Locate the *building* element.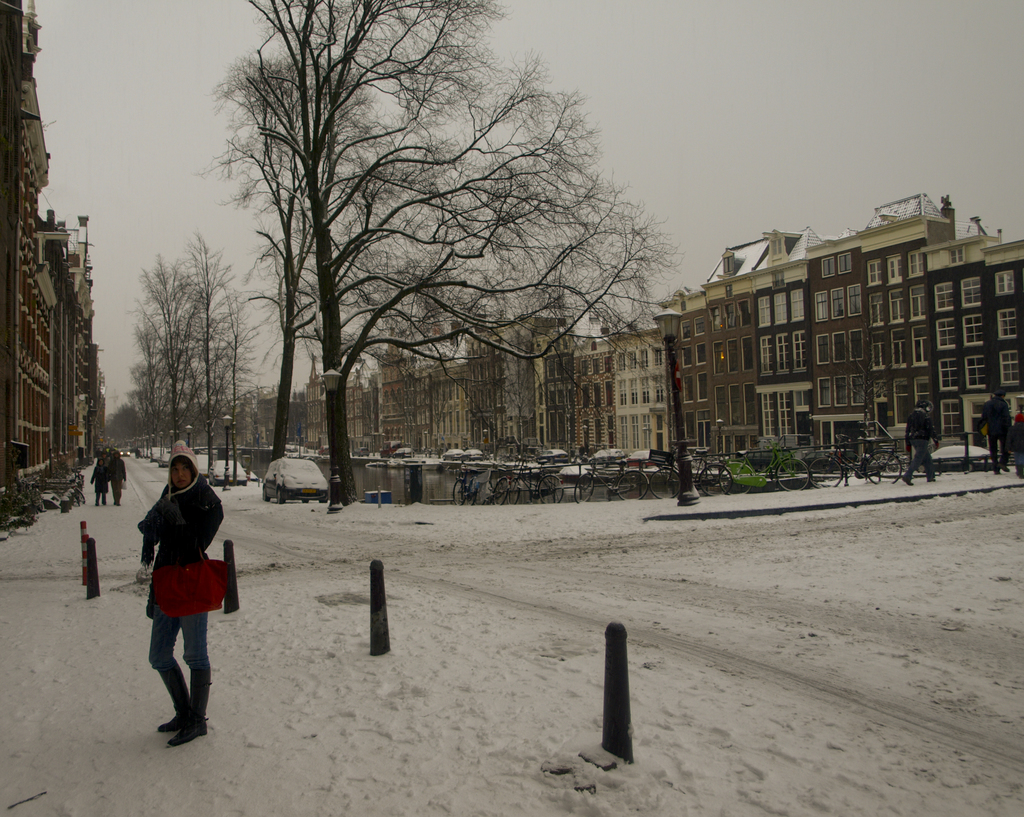
Element bbox: bbox=(0, 0, 109, 535).
